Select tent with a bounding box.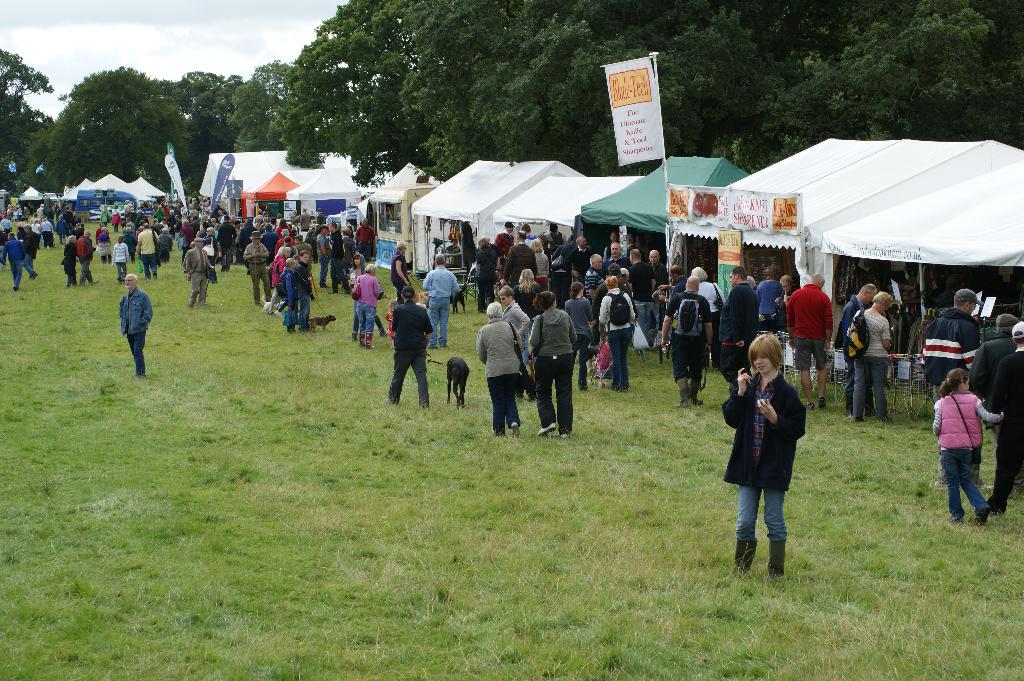
left=814, top=156, right=1023, bottom=390.
